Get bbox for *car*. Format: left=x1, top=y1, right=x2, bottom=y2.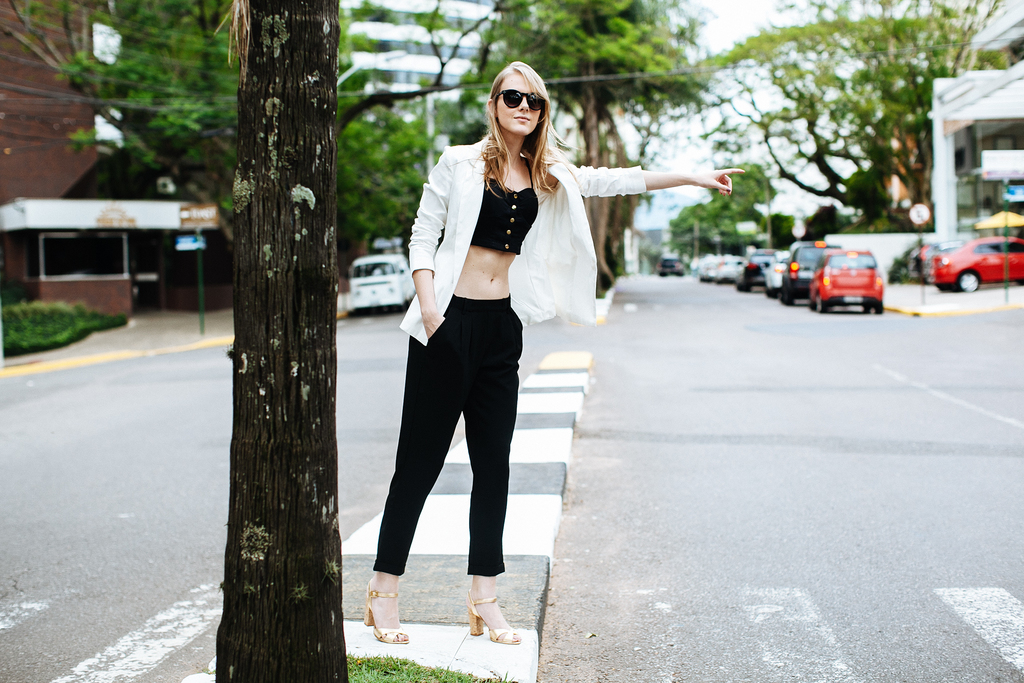
left=659, top=256, right=686, bottom=278.
